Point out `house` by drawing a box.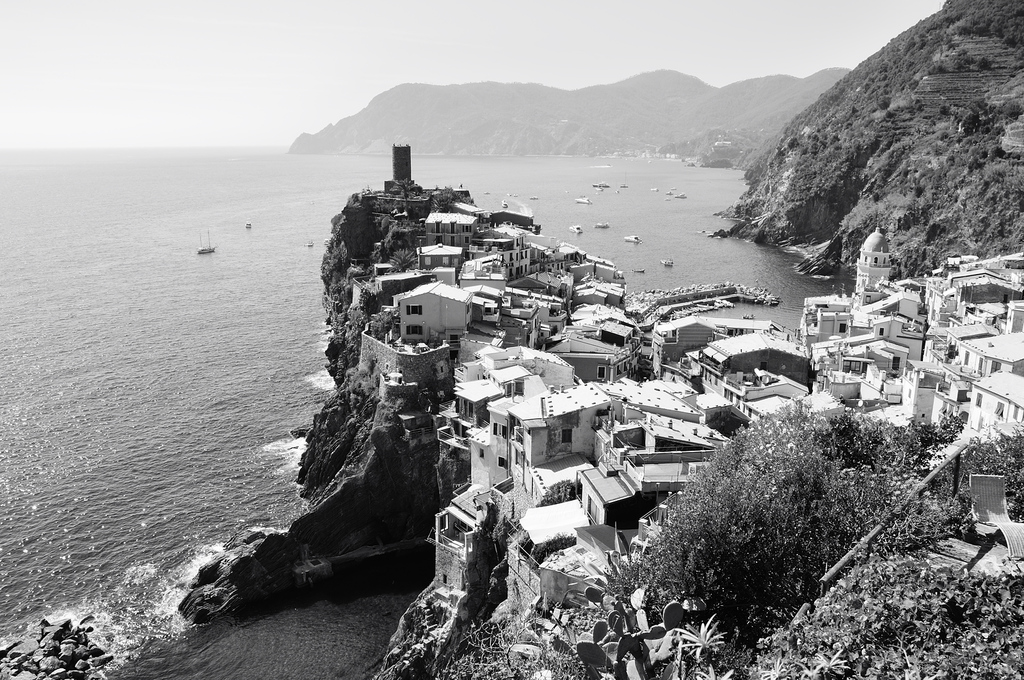
region(544, 239, 631, 305).
